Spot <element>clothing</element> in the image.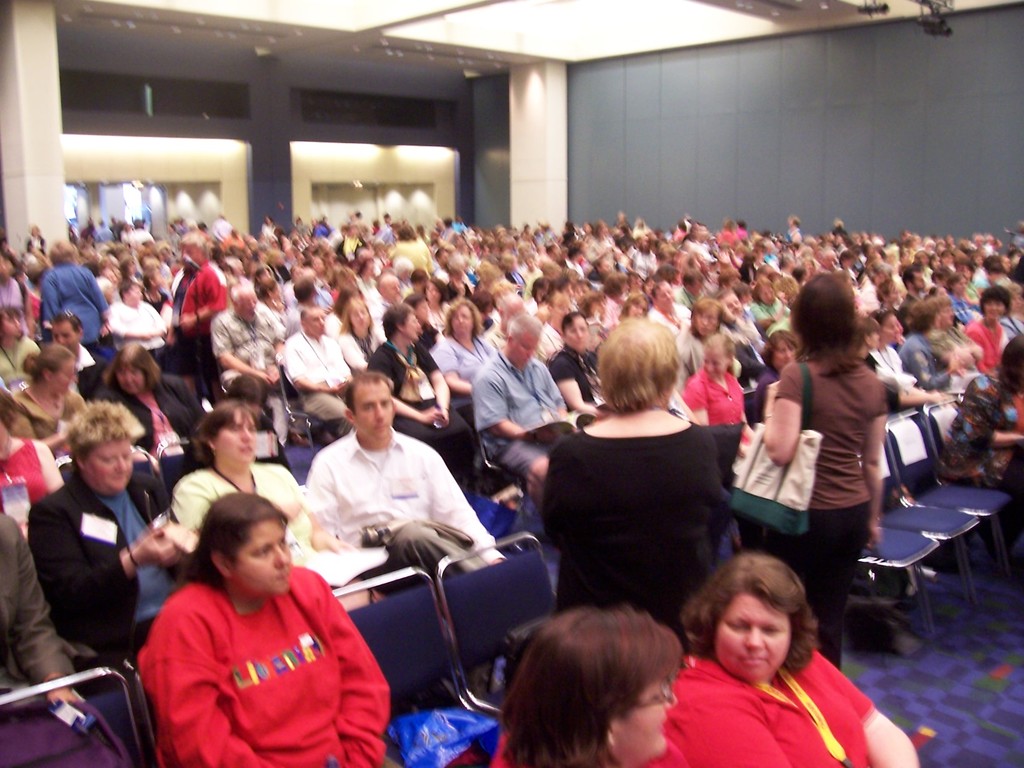
<element>clothing</element> found at Rect(108, 302, 170, 363).
